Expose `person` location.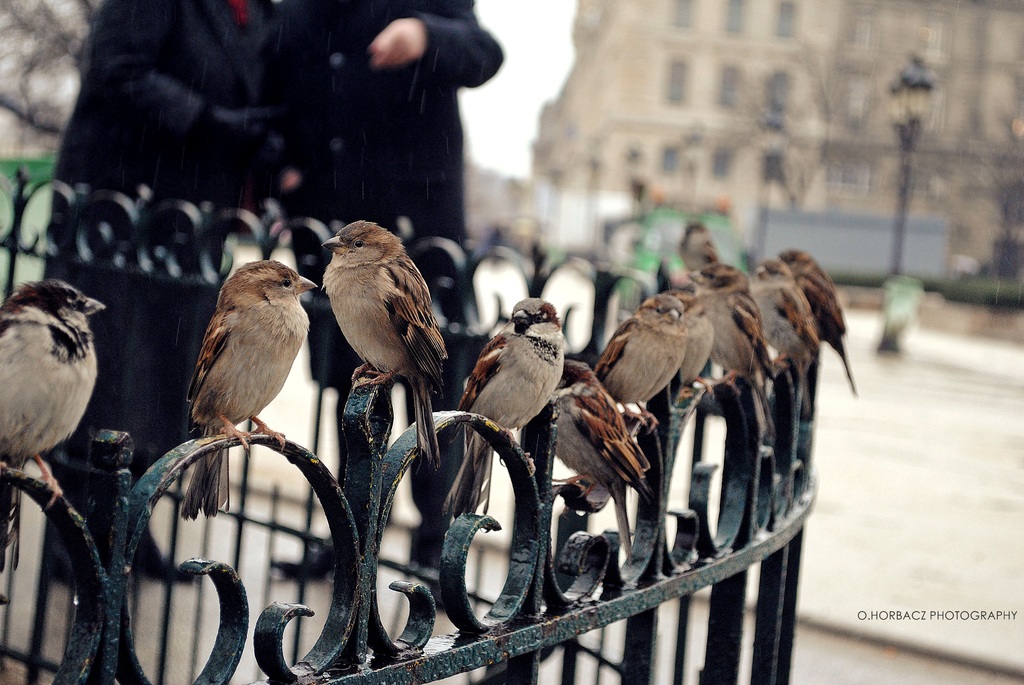
Exposed at crop(244, 0, 497, 589).
